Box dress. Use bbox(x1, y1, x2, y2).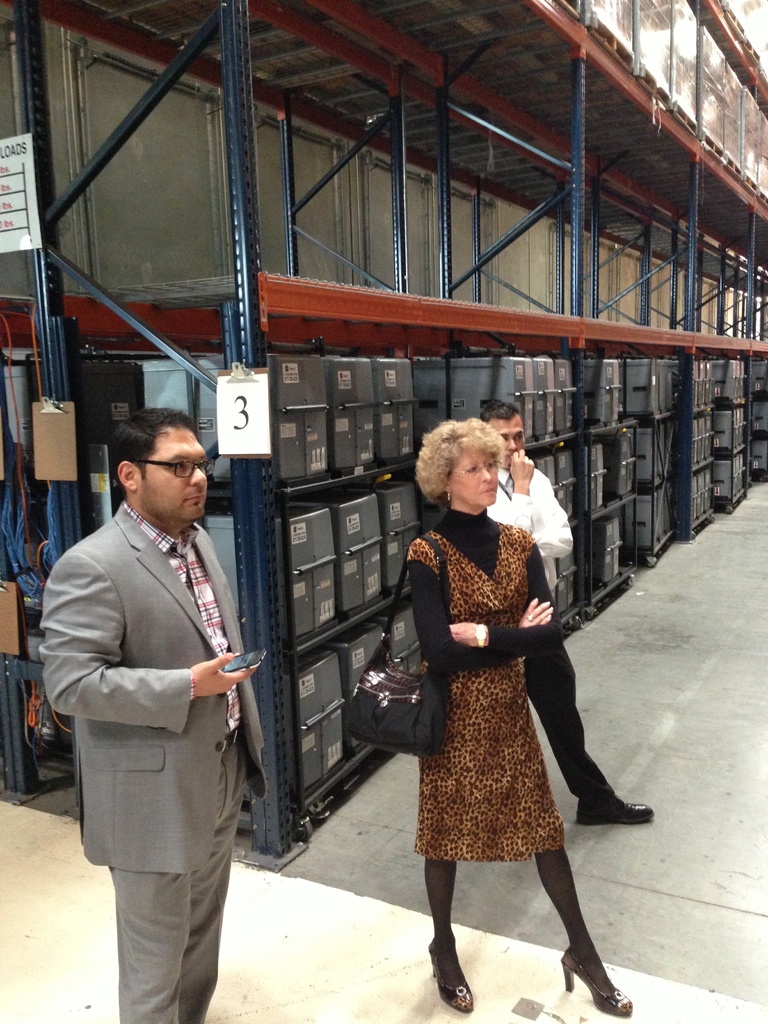
bbox(399, 519, 591, 845).
